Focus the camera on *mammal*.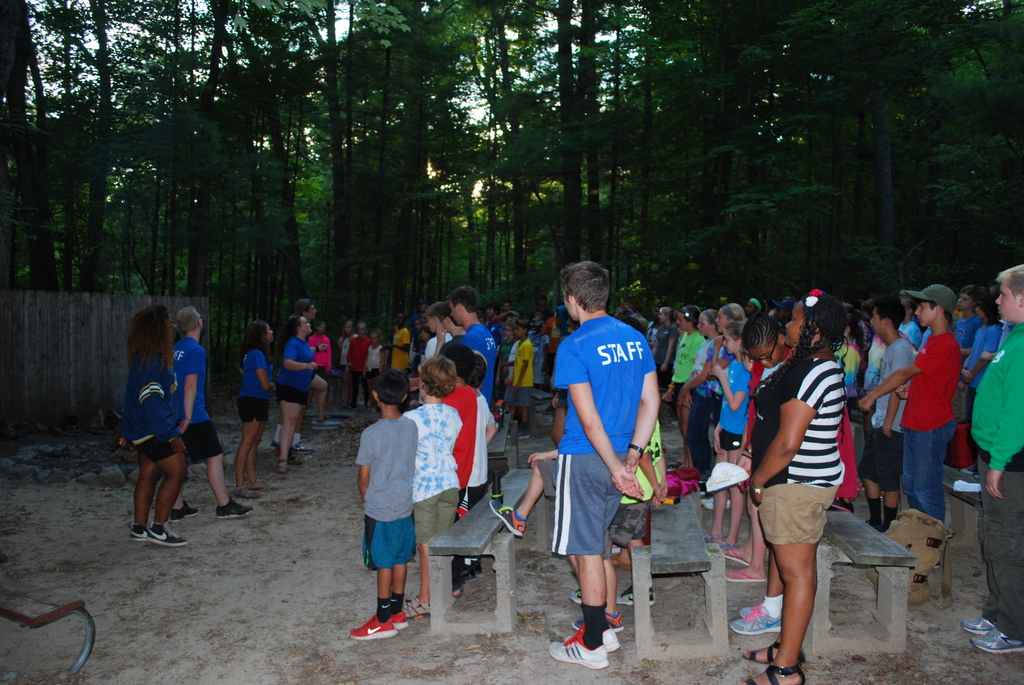
Focus region: (x1=351, y1=362, x2=438, y2=647).
